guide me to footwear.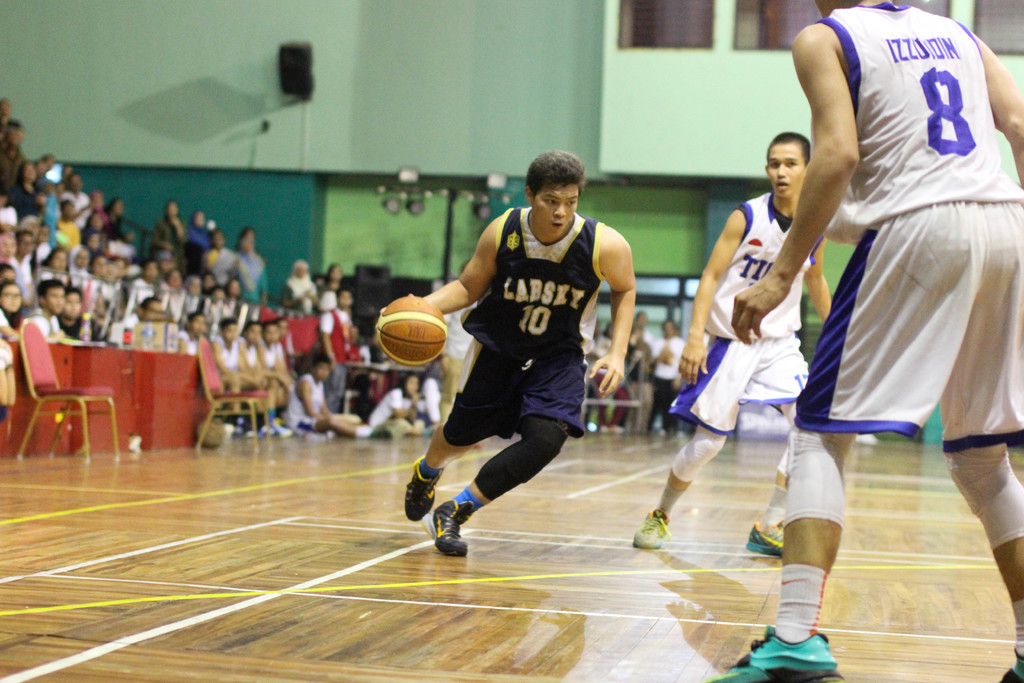
Guidance: rect(732, 623, 838, 673).
